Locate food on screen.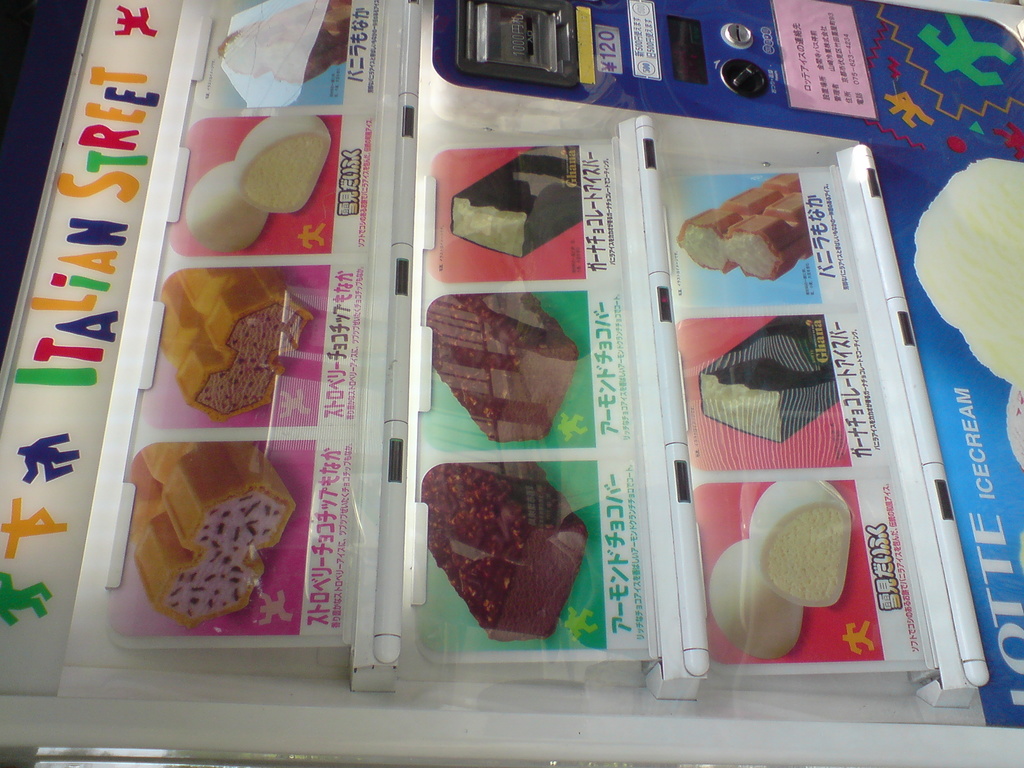
On screen at 745,477,851,607.
